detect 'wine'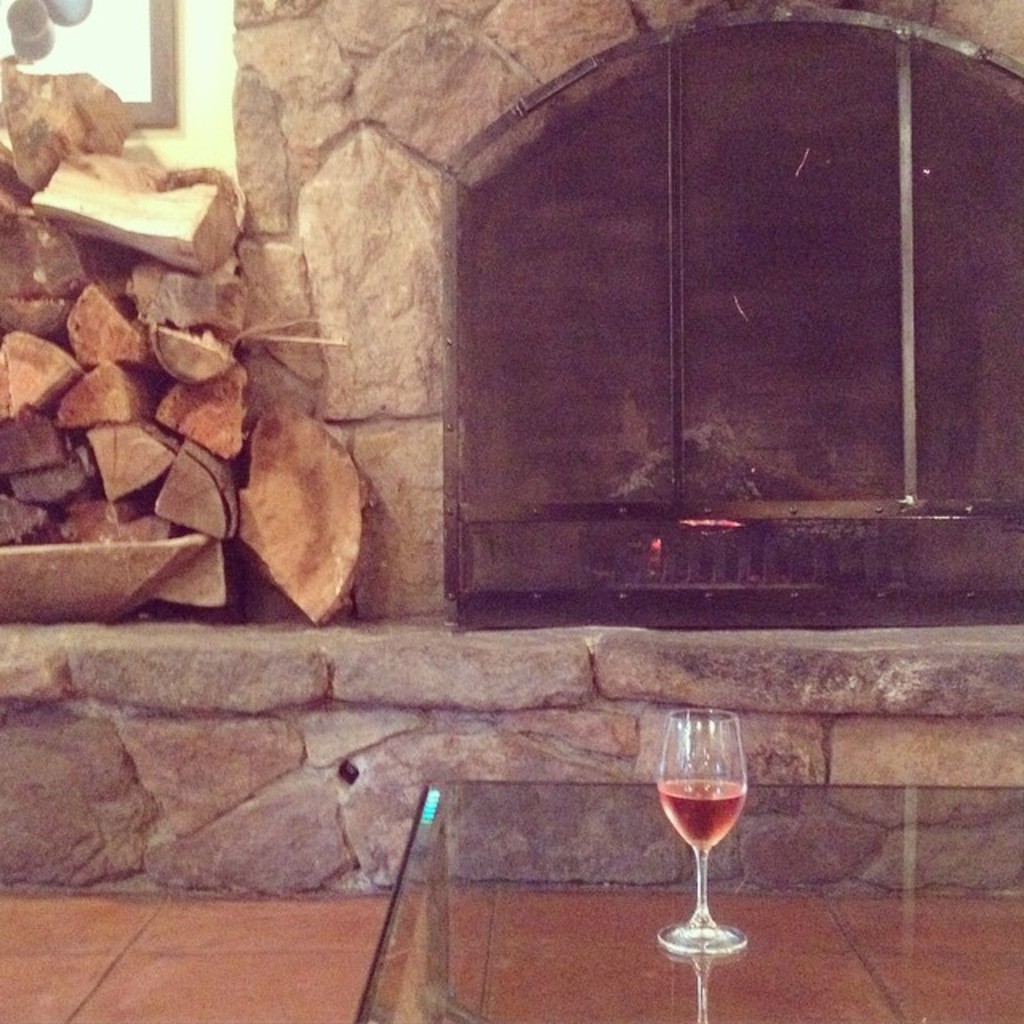
653, 776, 739, 851
